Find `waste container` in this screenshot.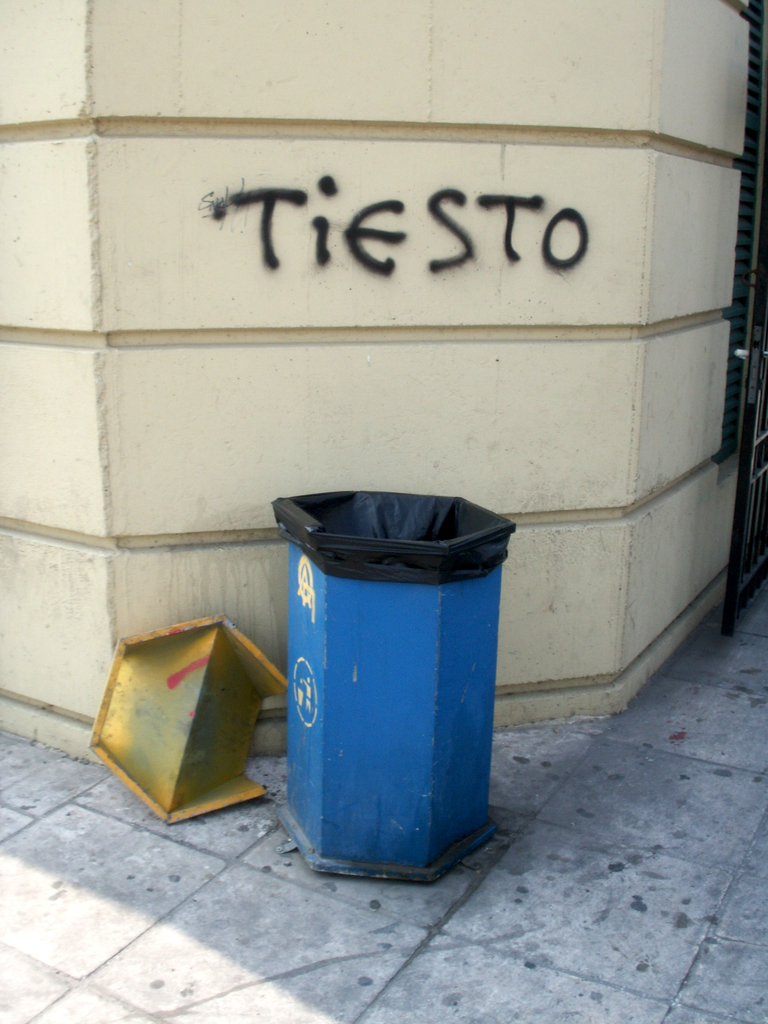
The bounding box for `waste container` is box=[269, 488, 516, 882].
